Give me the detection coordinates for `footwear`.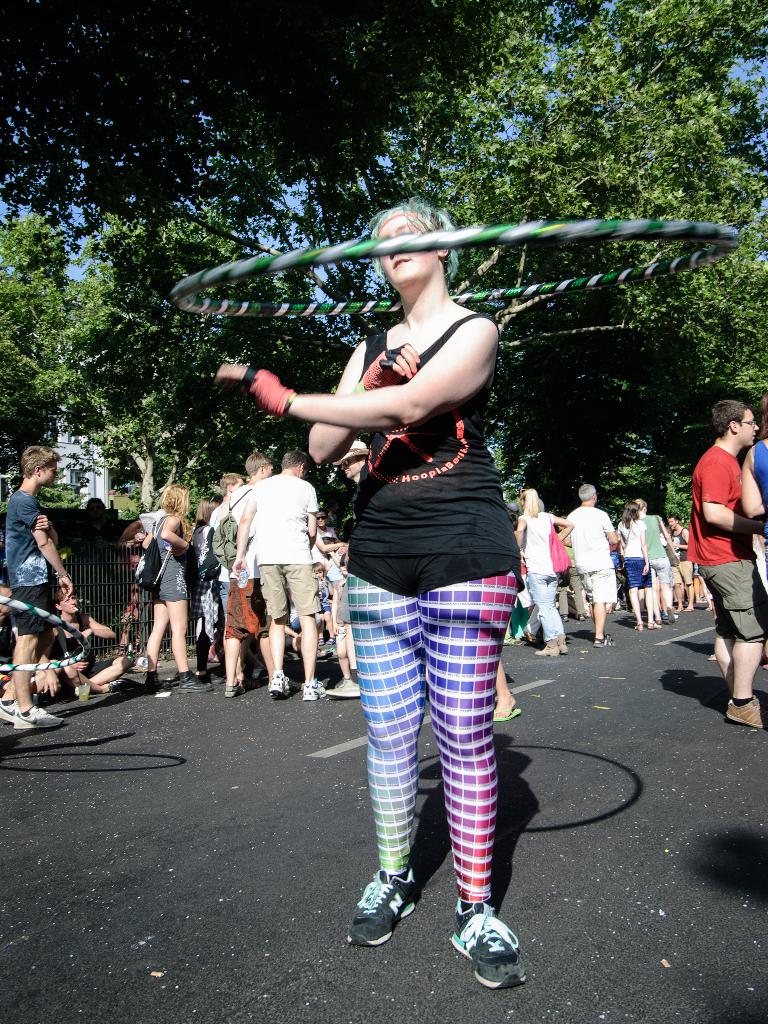
[x1=326, y1=636, x2=336, y2=644].
